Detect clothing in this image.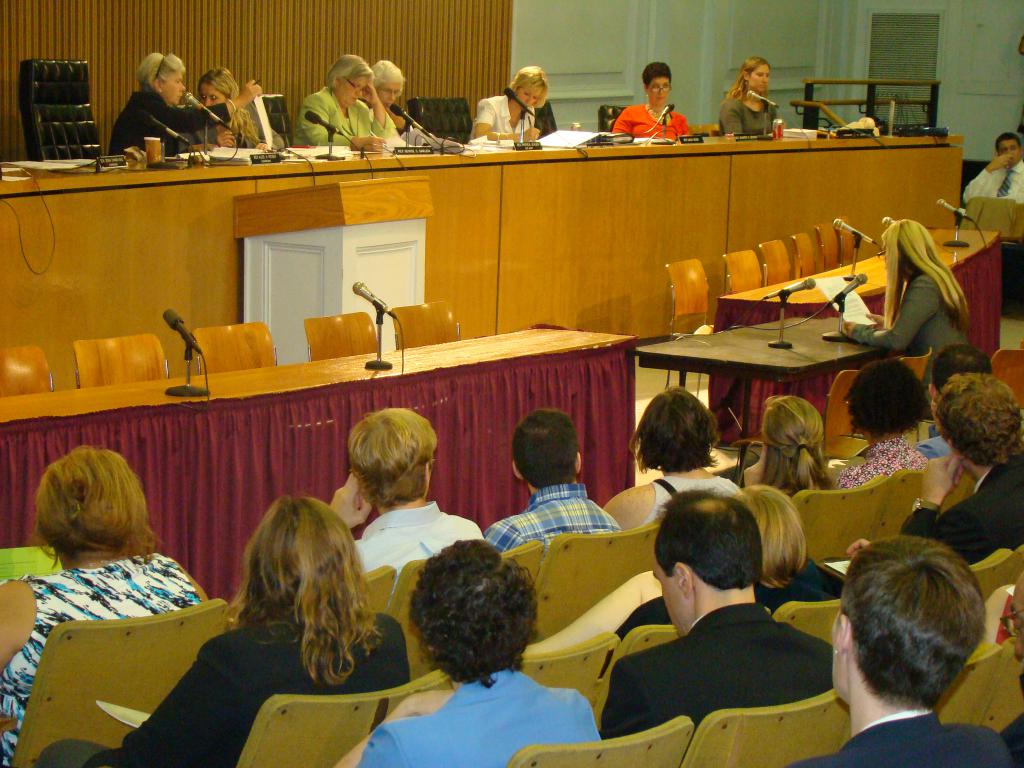
Detection: select_region(898, 455, 1023, 567).
